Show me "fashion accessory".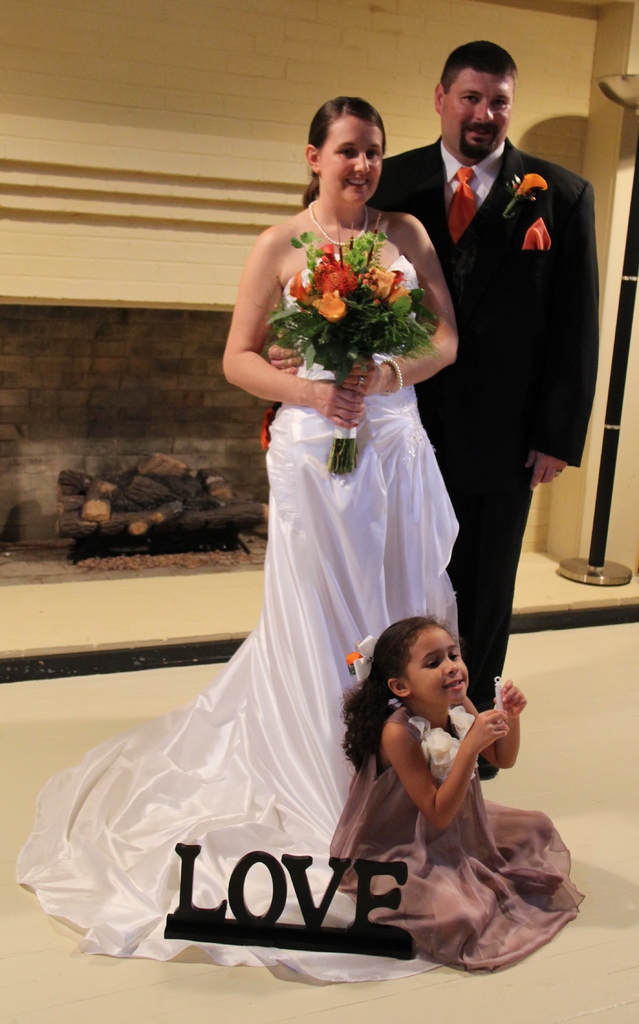
"fashion accessory" is here: BBox(406, 703, 480, 787).
